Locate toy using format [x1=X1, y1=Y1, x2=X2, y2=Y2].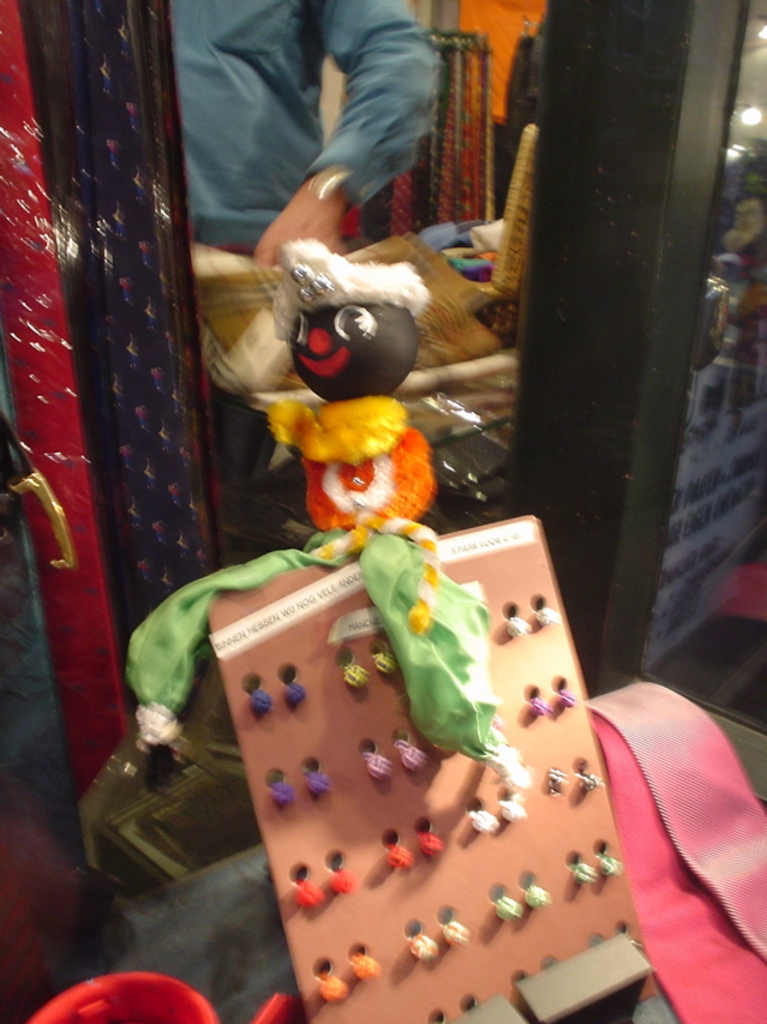
[x1=423, y1=832, x2=444, y2=857].
